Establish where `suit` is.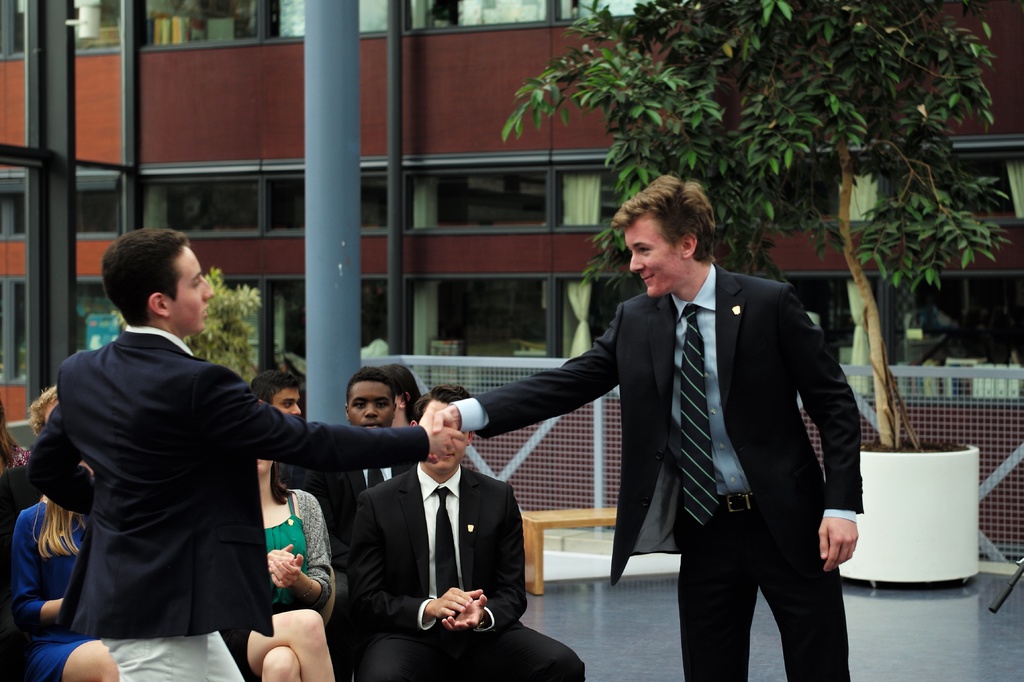
Established at [452,259,861,681].
